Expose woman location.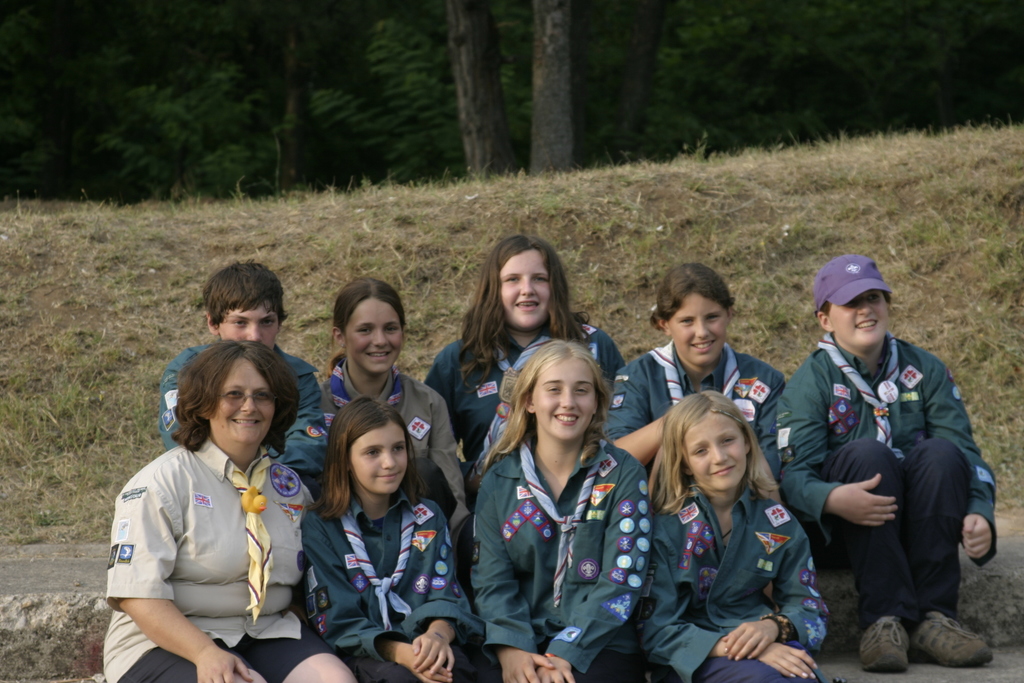
Exposed at box=[419, 240, 628, 505].
